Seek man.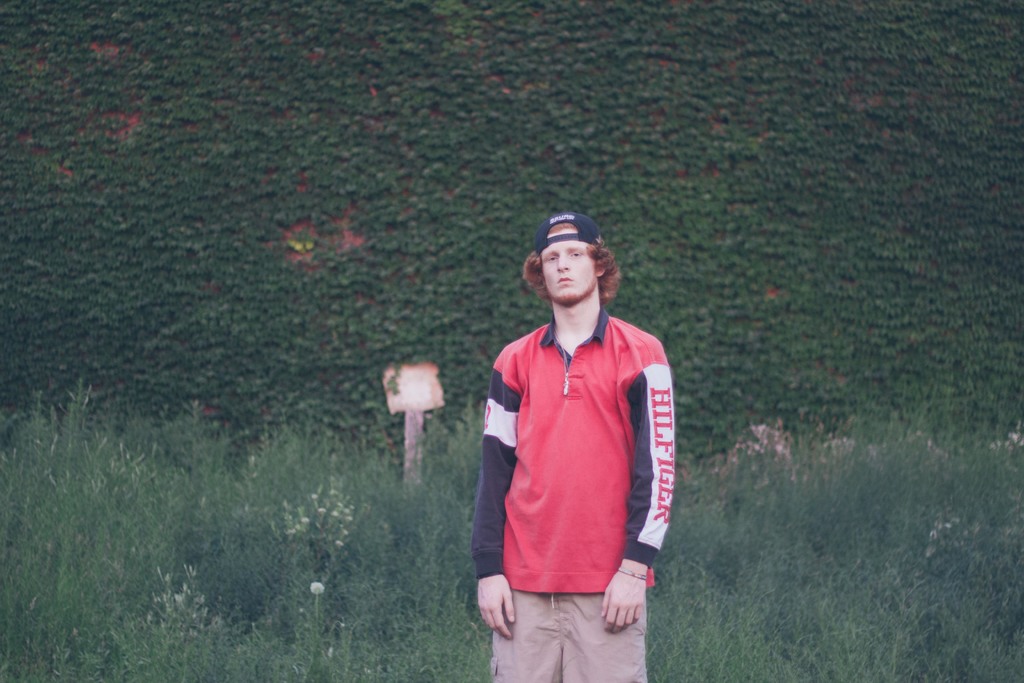
(461, 200, 691, 658).
